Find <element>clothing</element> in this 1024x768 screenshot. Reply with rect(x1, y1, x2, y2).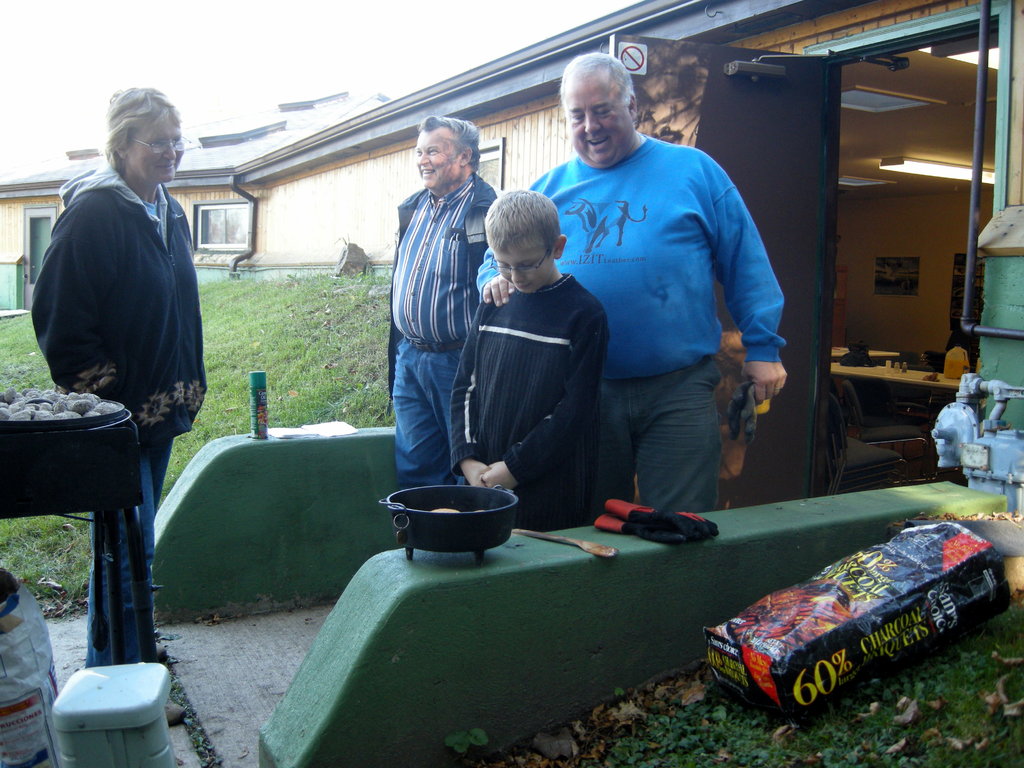
rect(451, 269, 611, 534).
